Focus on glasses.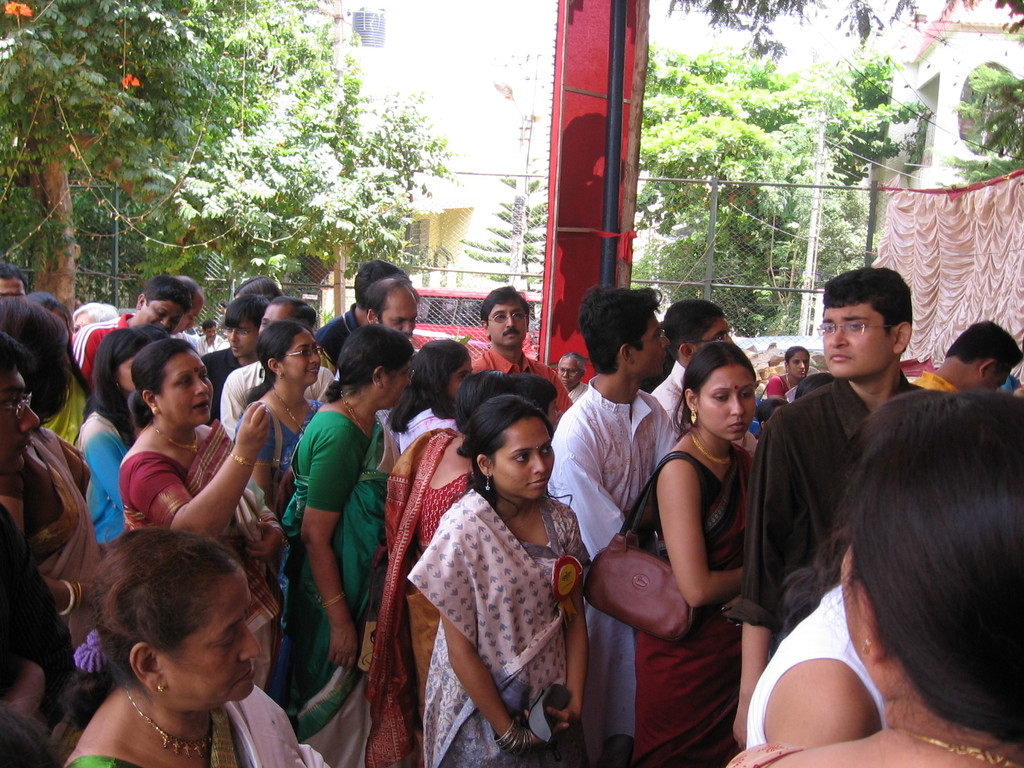
Focused at bbox=[283, 346, 327, 360].
